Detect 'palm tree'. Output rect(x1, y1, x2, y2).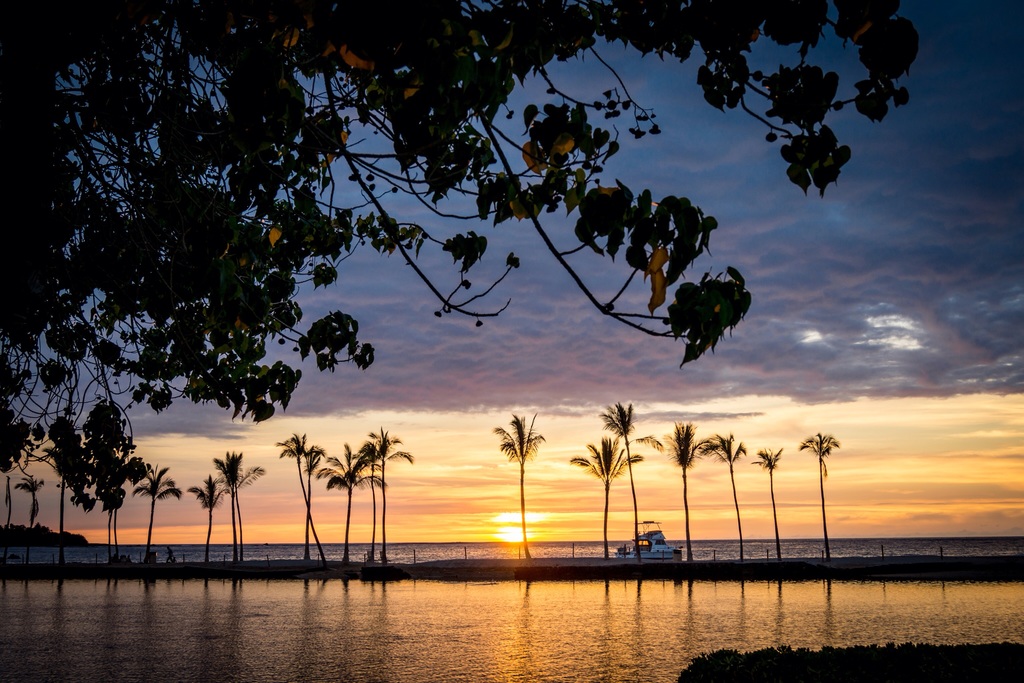
rect(216, 449, 246, 567).
